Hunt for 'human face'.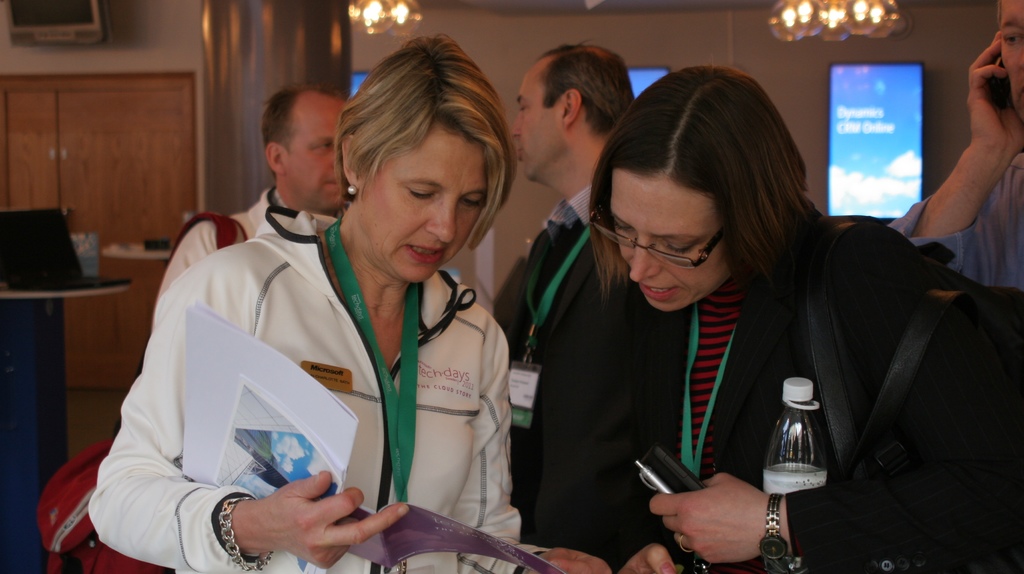
Hunted down at BBox(504, 69, 557, 174).
